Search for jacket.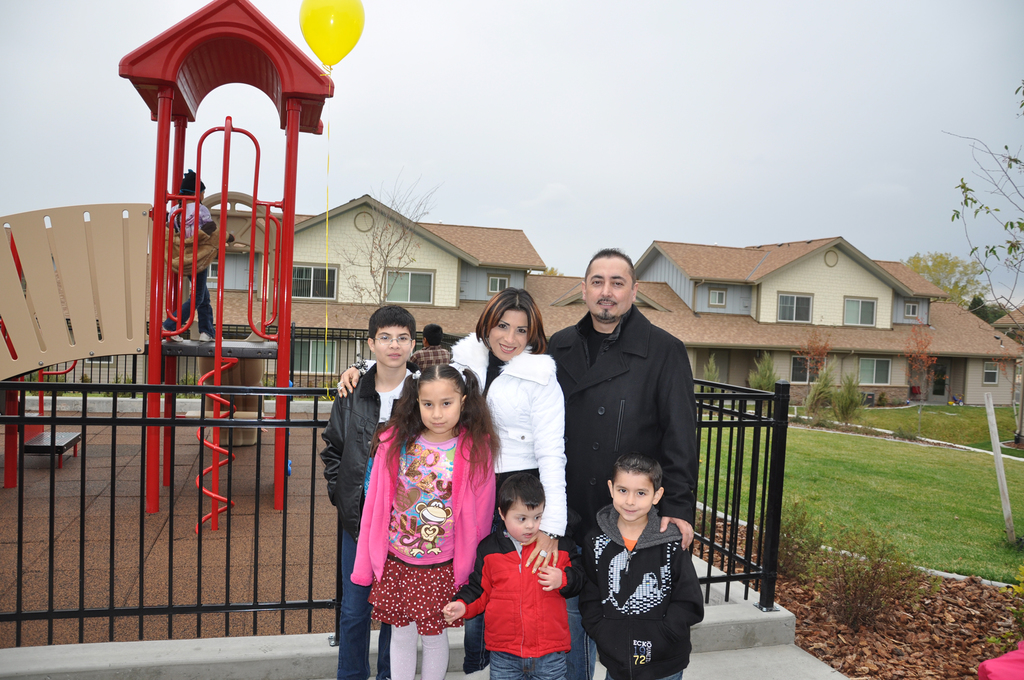
Found at (353, 423, 501, 594).
